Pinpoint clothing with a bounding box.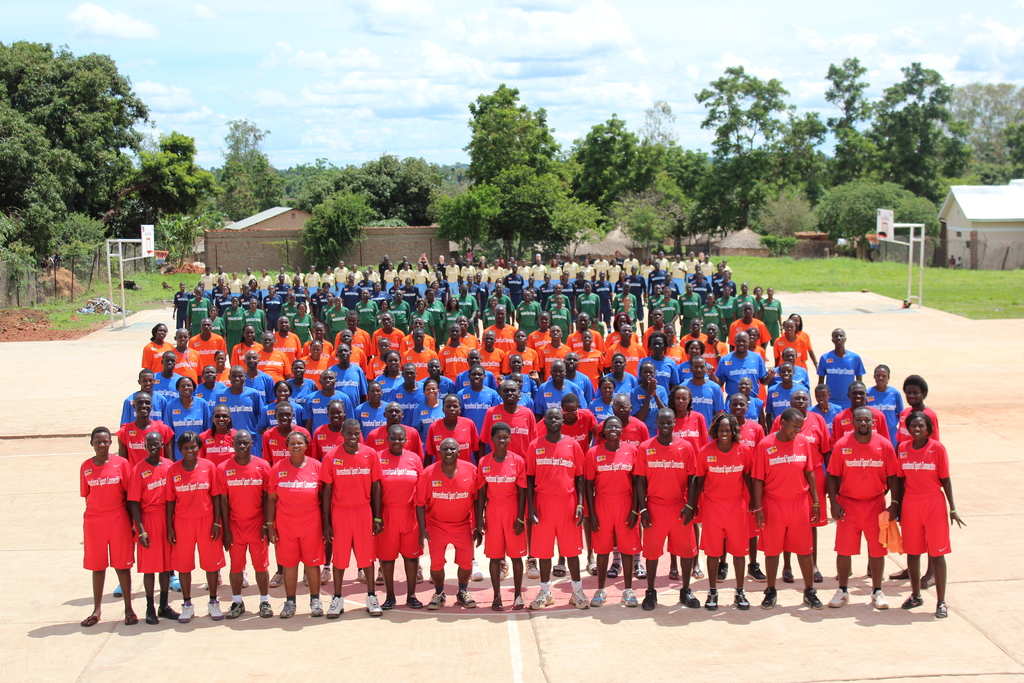
{"x1": 621, "y1": 277, "x2": 646, "y2": 302}.
